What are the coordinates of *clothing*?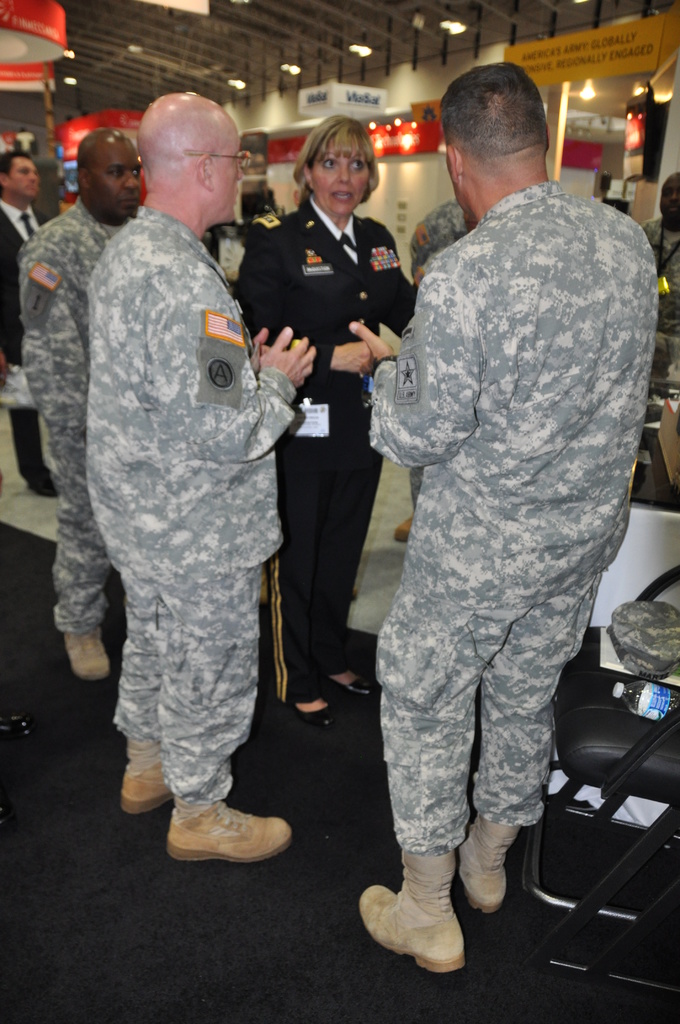
select_region(231, 190, 417, 701).
